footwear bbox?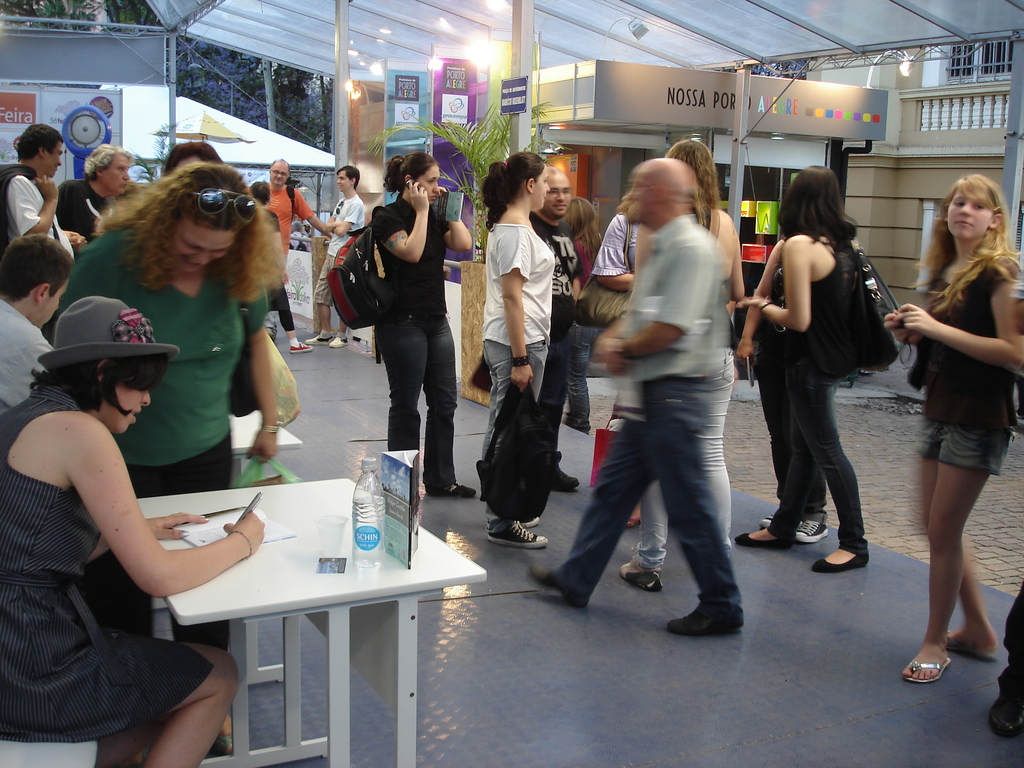
[x1=621, y1=516, x2=640, y2=529]
